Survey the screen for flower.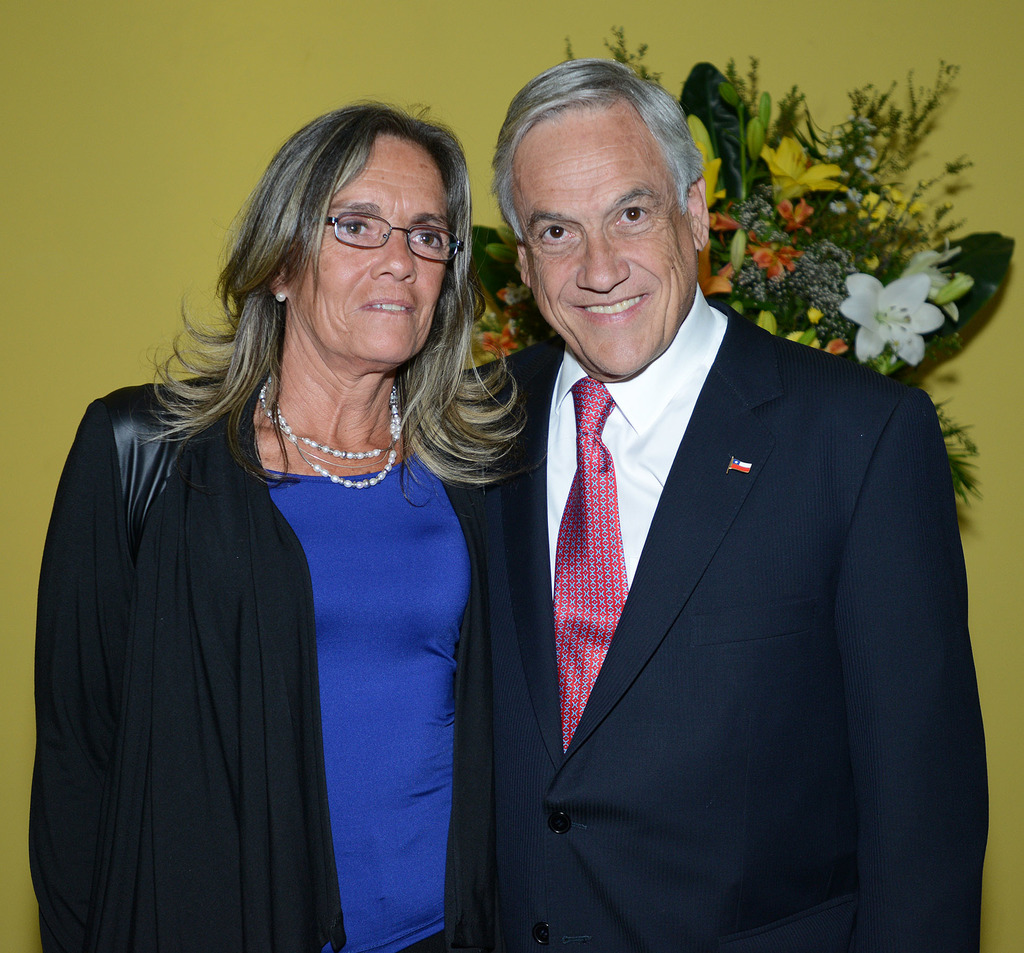
Survey found: (840,277,945,372).
